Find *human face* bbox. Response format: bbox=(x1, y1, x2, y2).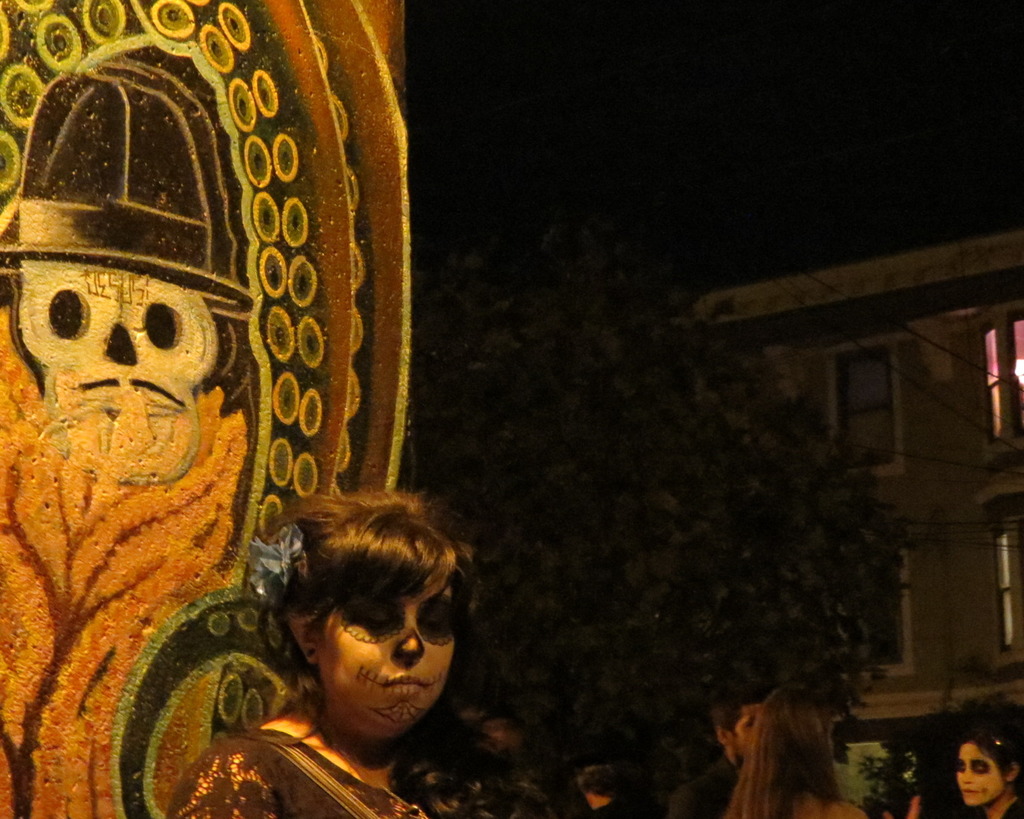
bbox=(320, 570, 454, 733).
